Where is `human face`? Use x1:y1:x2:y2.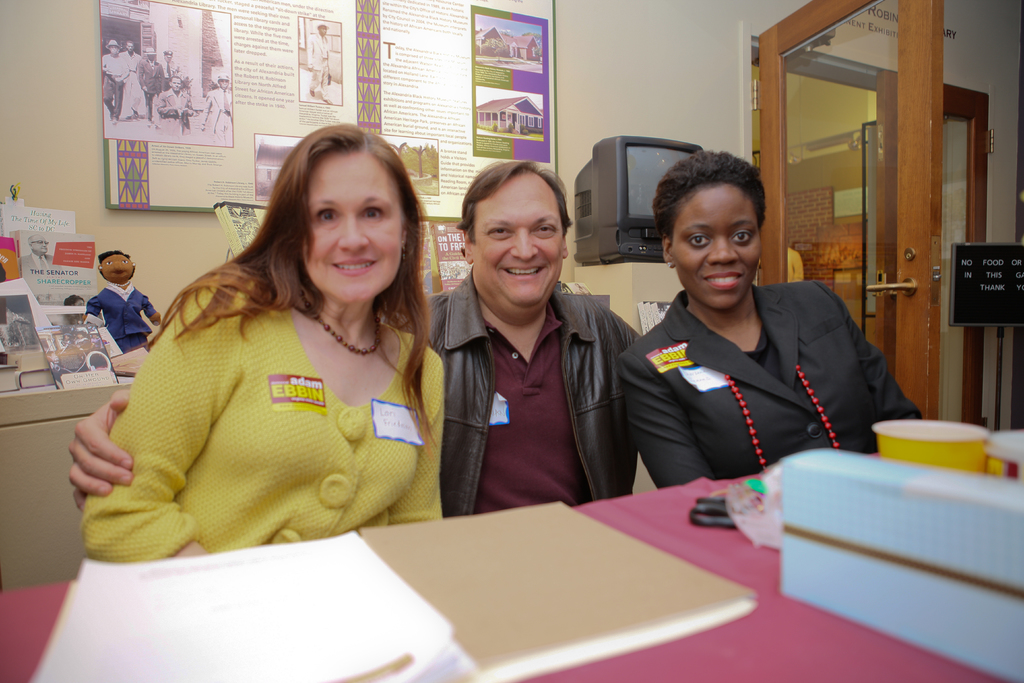
672:183:762:310.
